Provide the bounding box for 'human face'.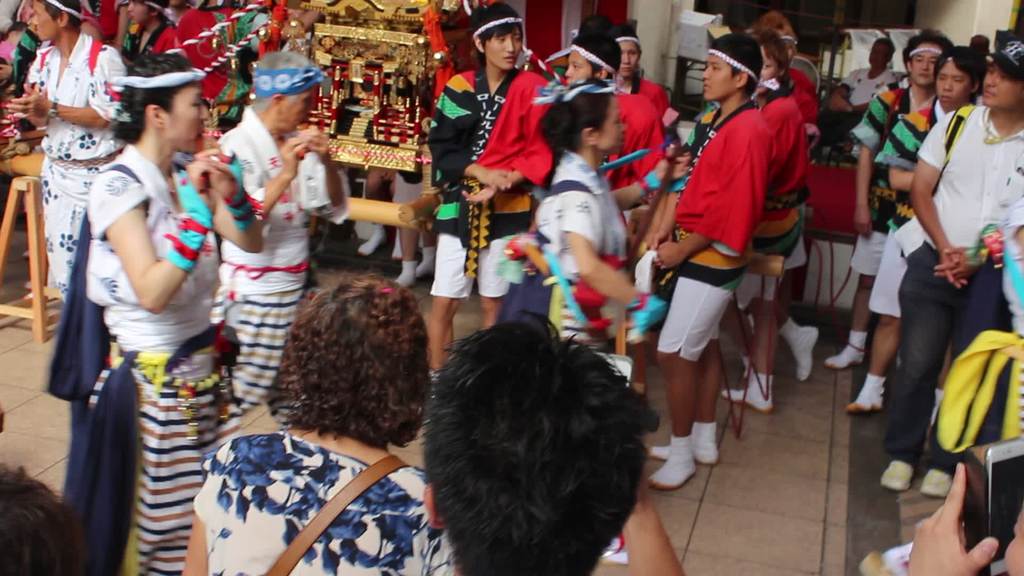
{"x1": 561, "y1": 47, "x2": 592, "y2": 87}.
